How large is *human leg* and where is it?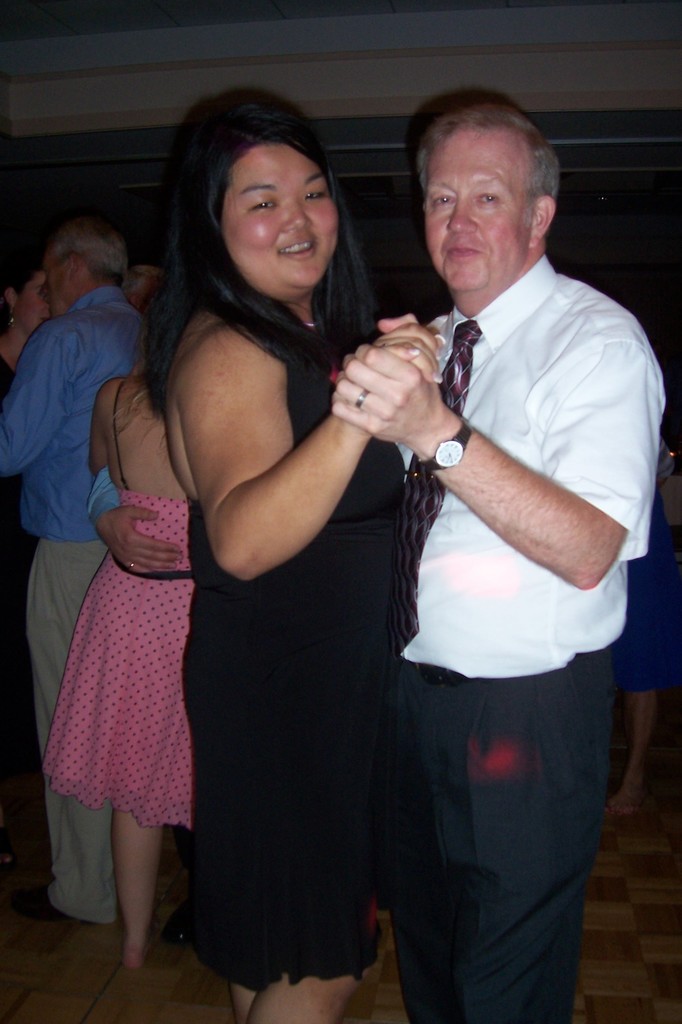
Bounding box: region(113, 797, 161, 970).
